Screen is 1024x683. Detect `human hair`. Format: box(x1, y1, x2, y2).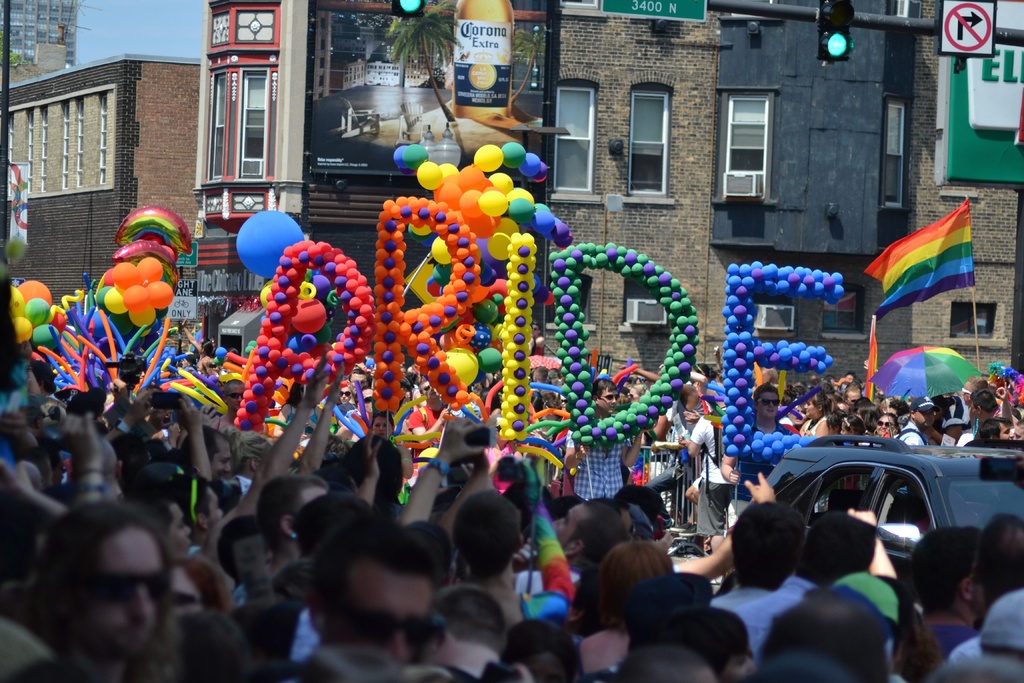
box(431, 583, 504, 652).
